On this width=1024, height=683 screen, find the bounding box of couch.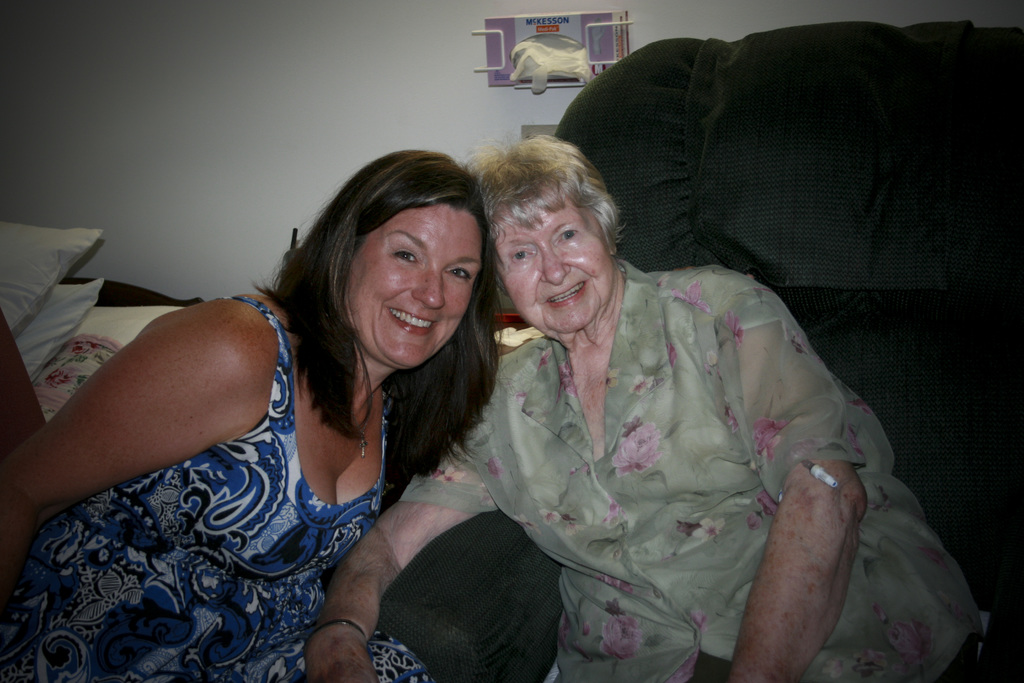
Bounding box: locate(385, 17, 1023, 682).
